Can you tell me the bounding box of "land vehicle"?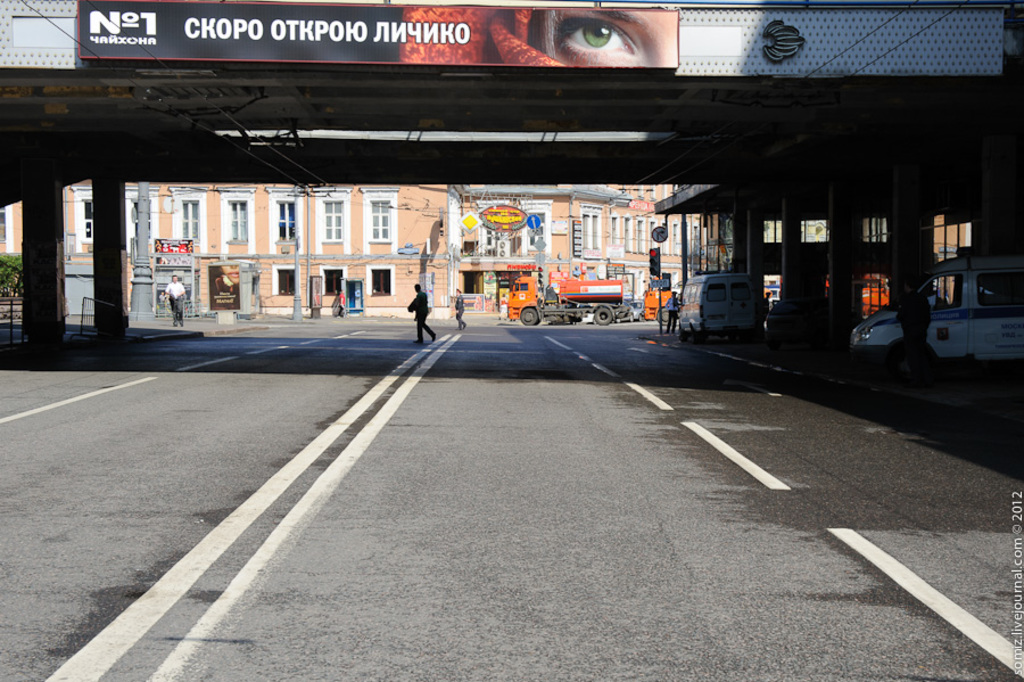
(862, 286, 890, 312).
